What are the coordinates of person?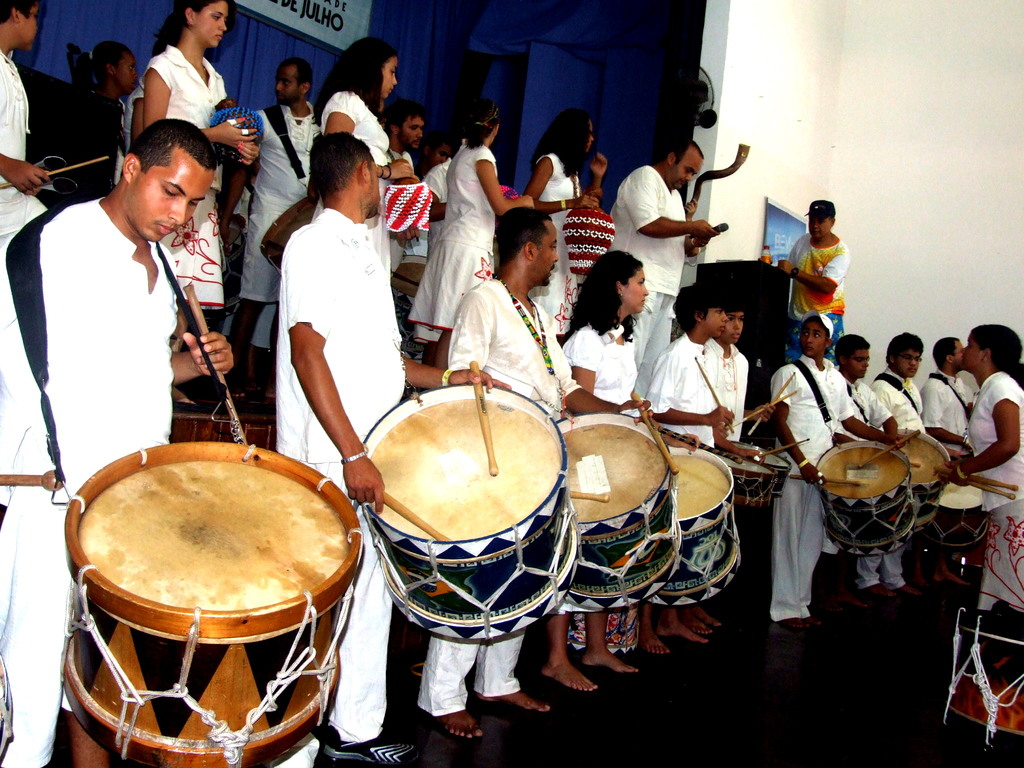
(834, 328, 924, 606).
